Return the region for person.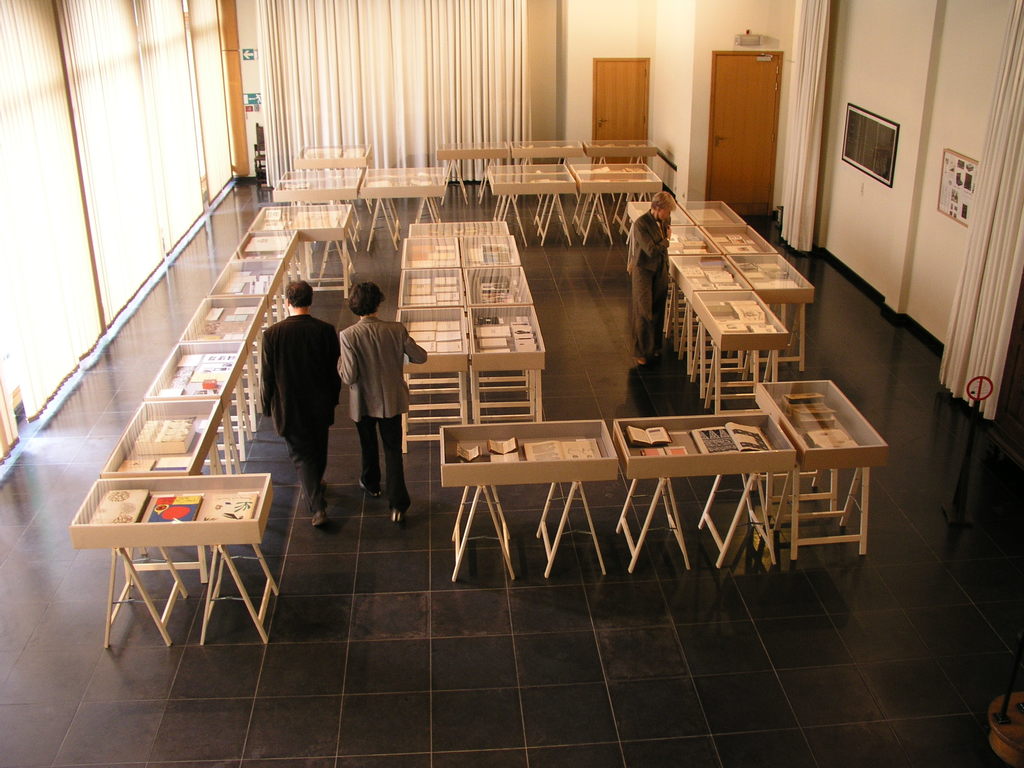
(250,275,330,539).
